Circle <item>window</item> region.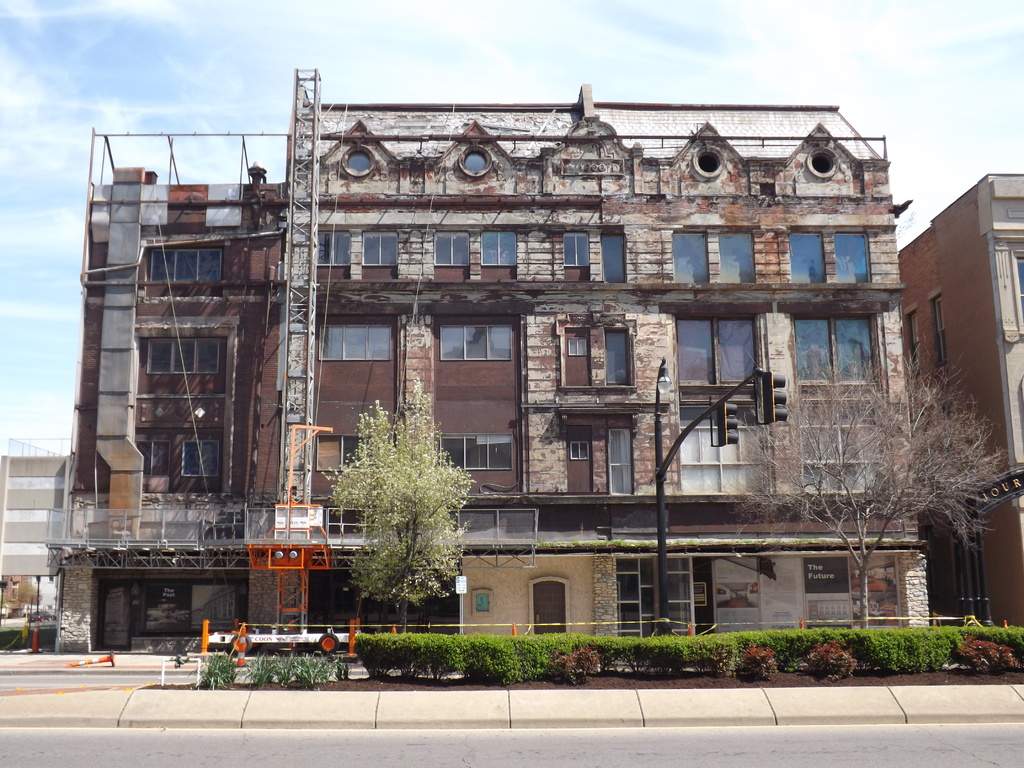
Region: locate(562, 229, 591, 266).
